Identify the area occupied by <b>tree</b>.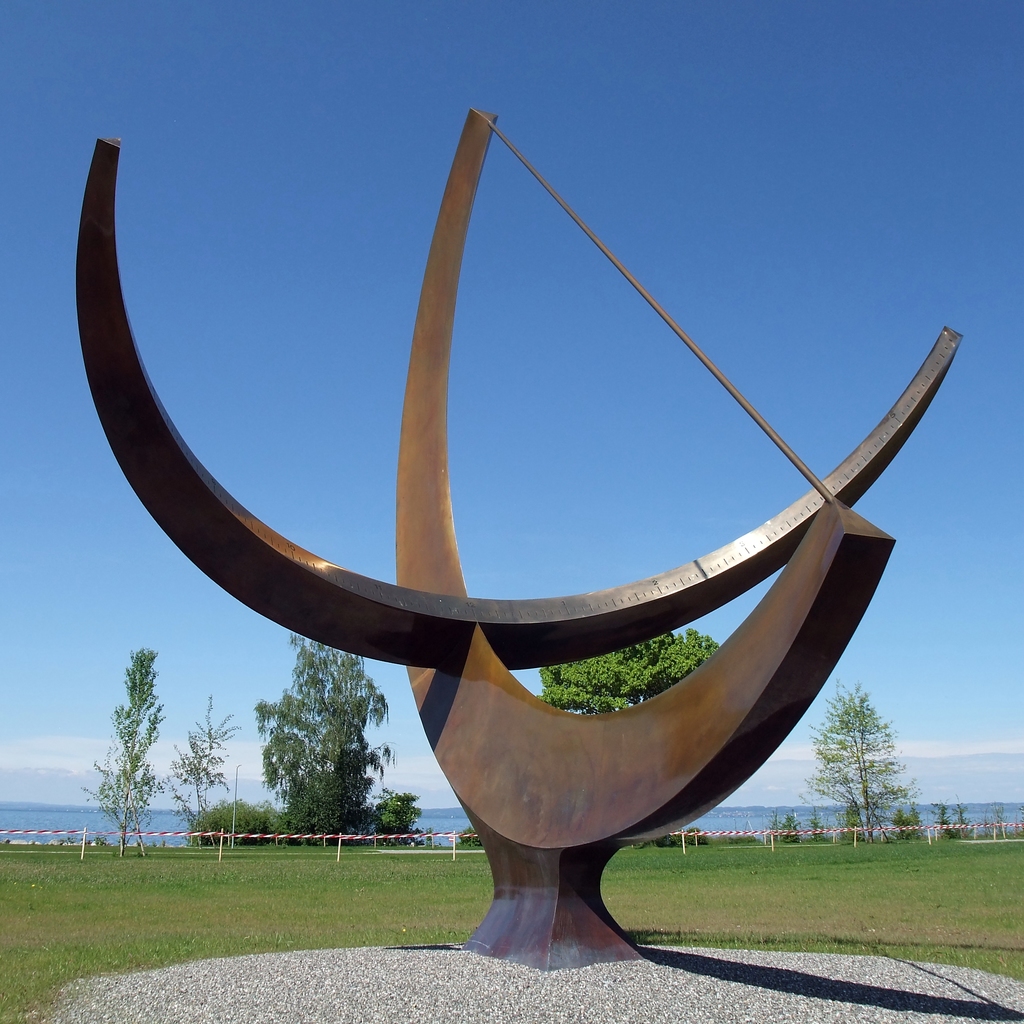
Area: <box>80,649,153,858</box>.
